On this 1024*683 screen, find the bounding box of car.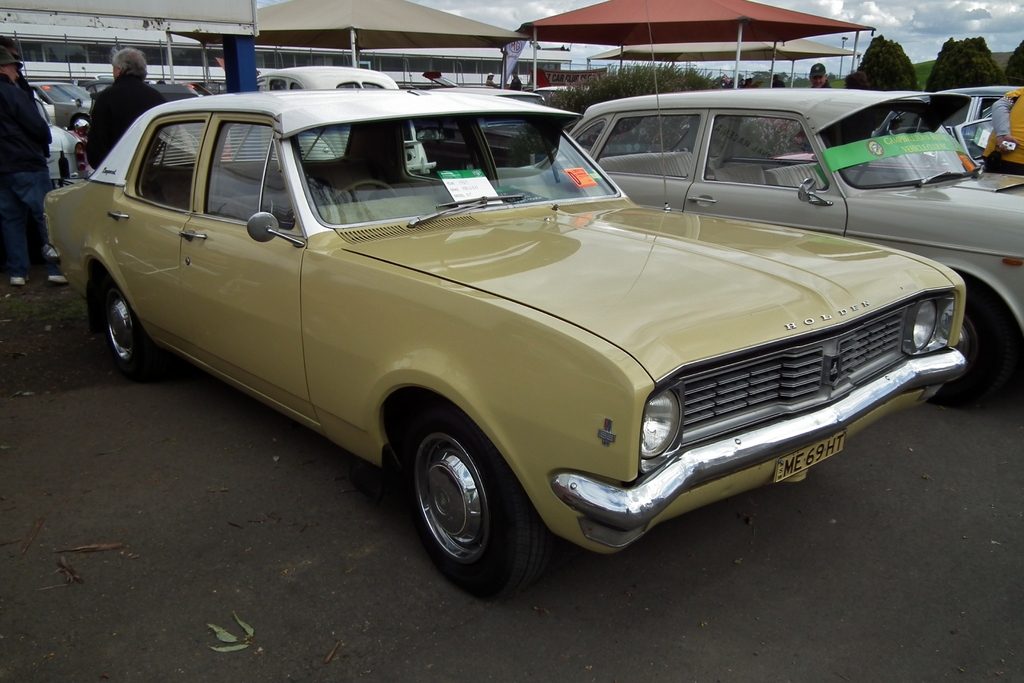
Bounding box: 28,81,93,187.
